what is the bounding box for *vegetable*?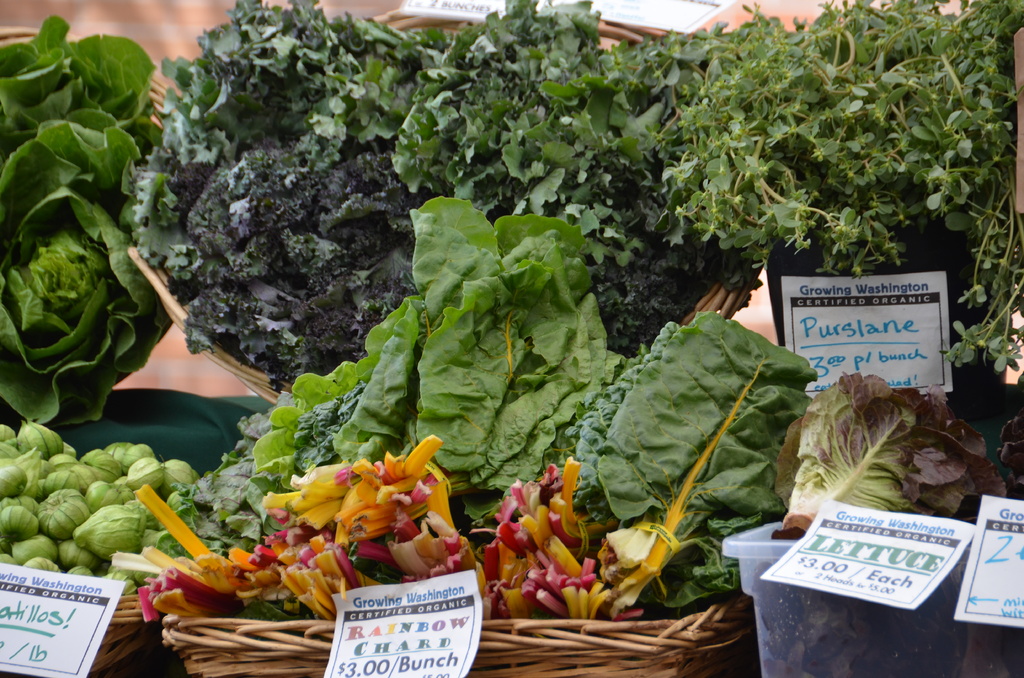
(x1=776, y1=394, x2=986, y2=537).
